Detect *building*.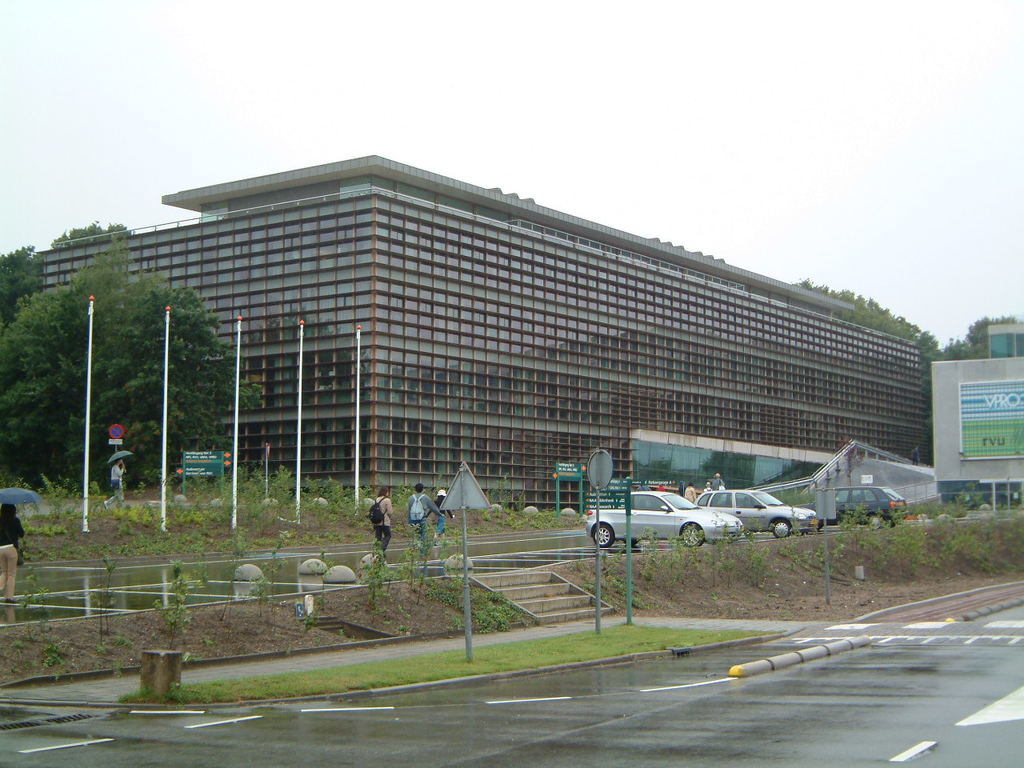
Detected at locate(930, 318, 1023, 510).
